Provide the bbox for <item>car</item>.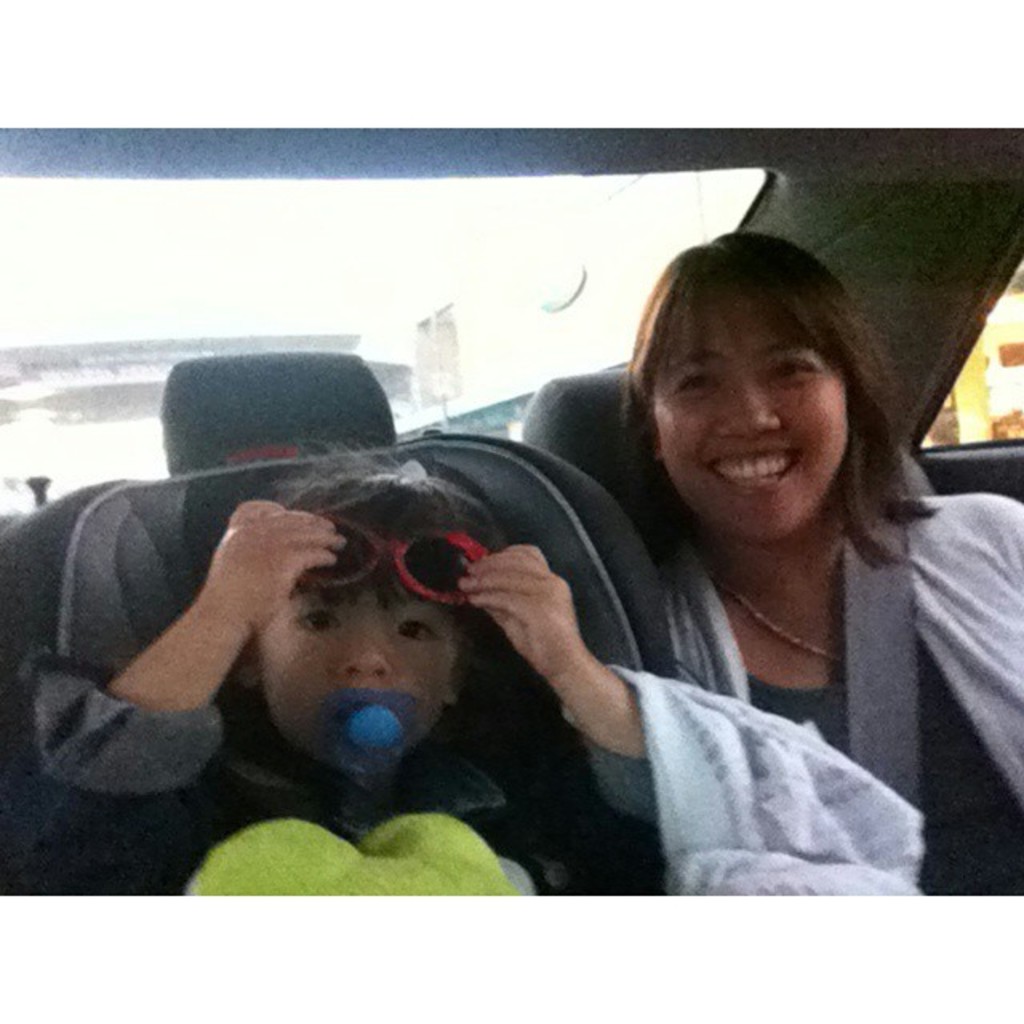
BBox(22, 136, 1023, 920).
